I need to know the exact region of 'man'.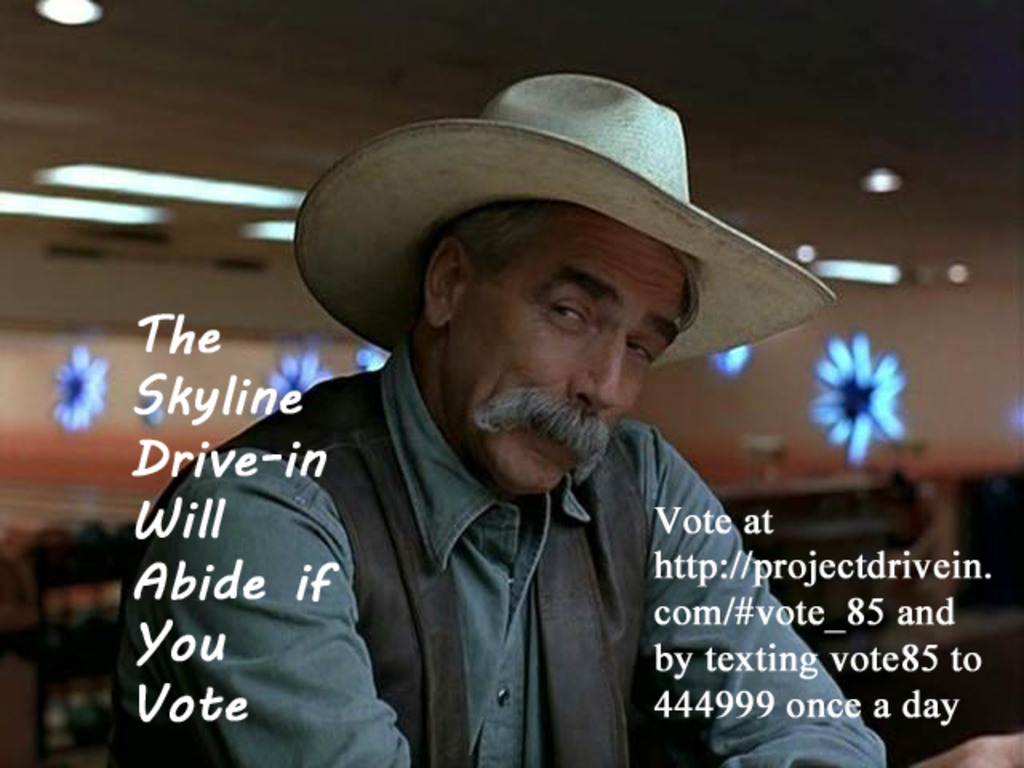
Region: 123/94/918/766.
